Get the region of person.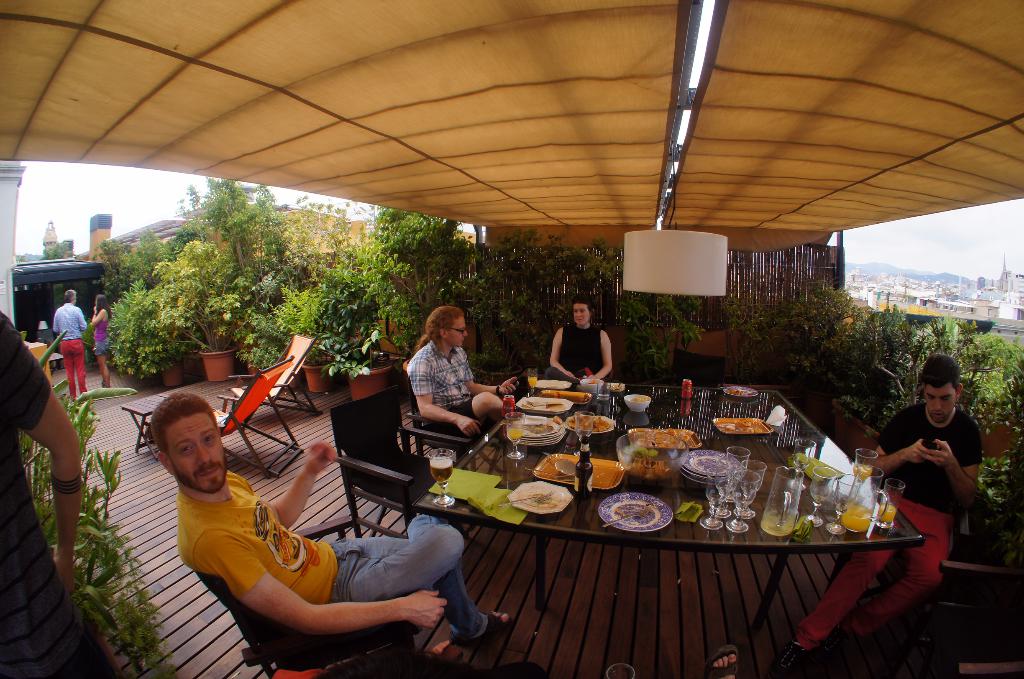
rect(89, 291, 114, 392).
